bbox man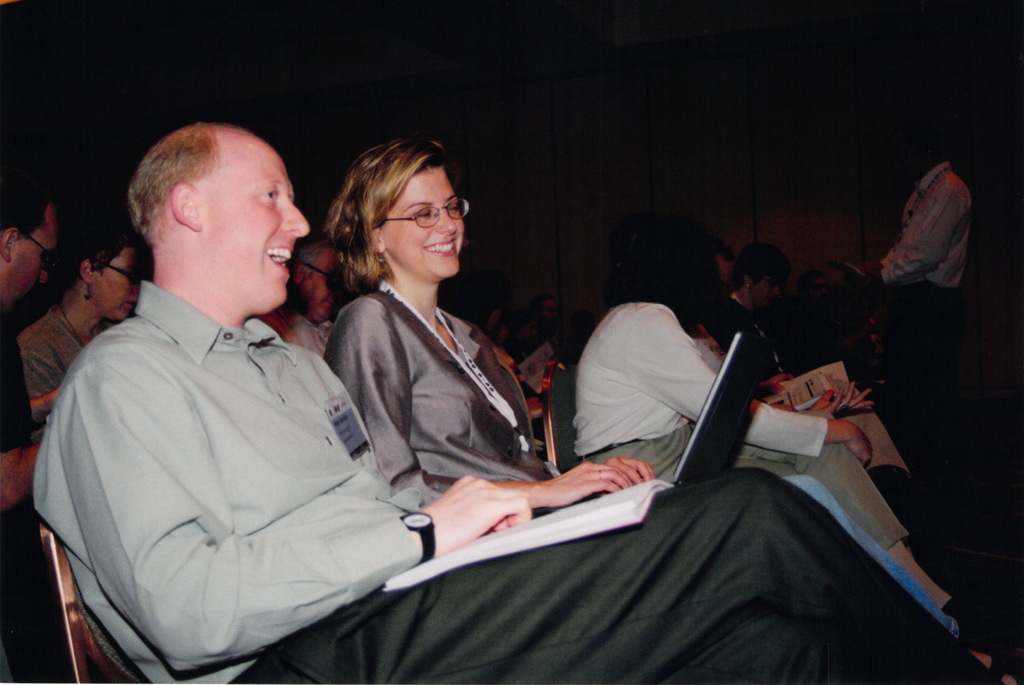
<region>850, 111, 970, 453</region>
